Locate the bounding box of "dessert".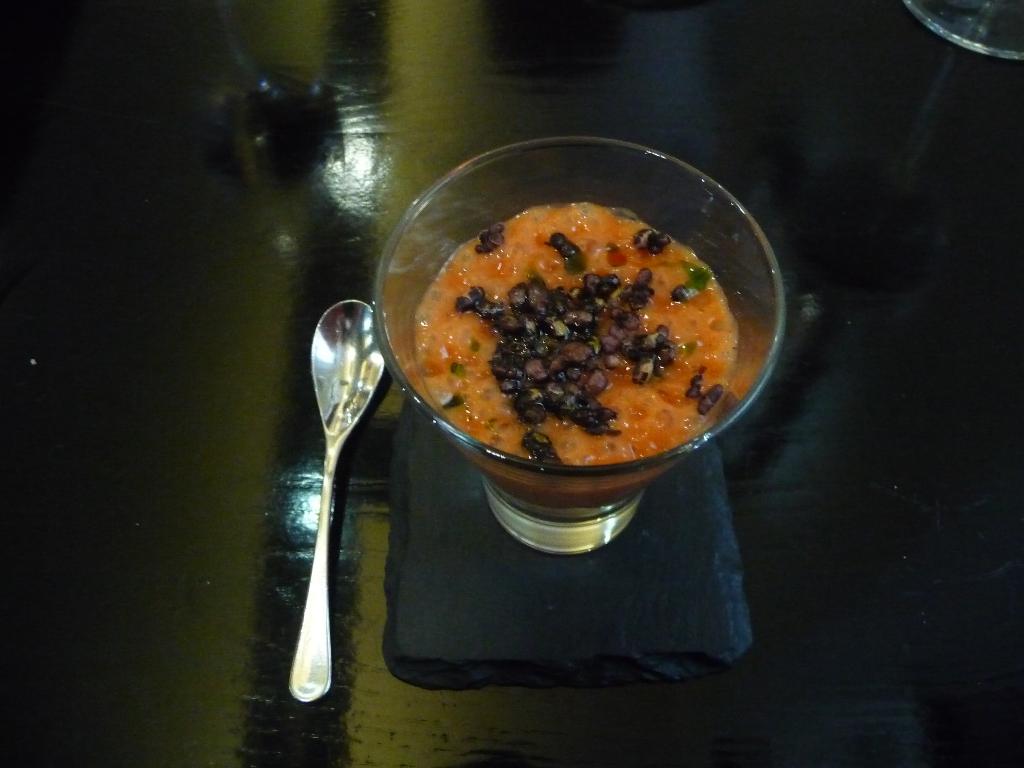
Bounding box: detection(411, 203, 740, 467).
